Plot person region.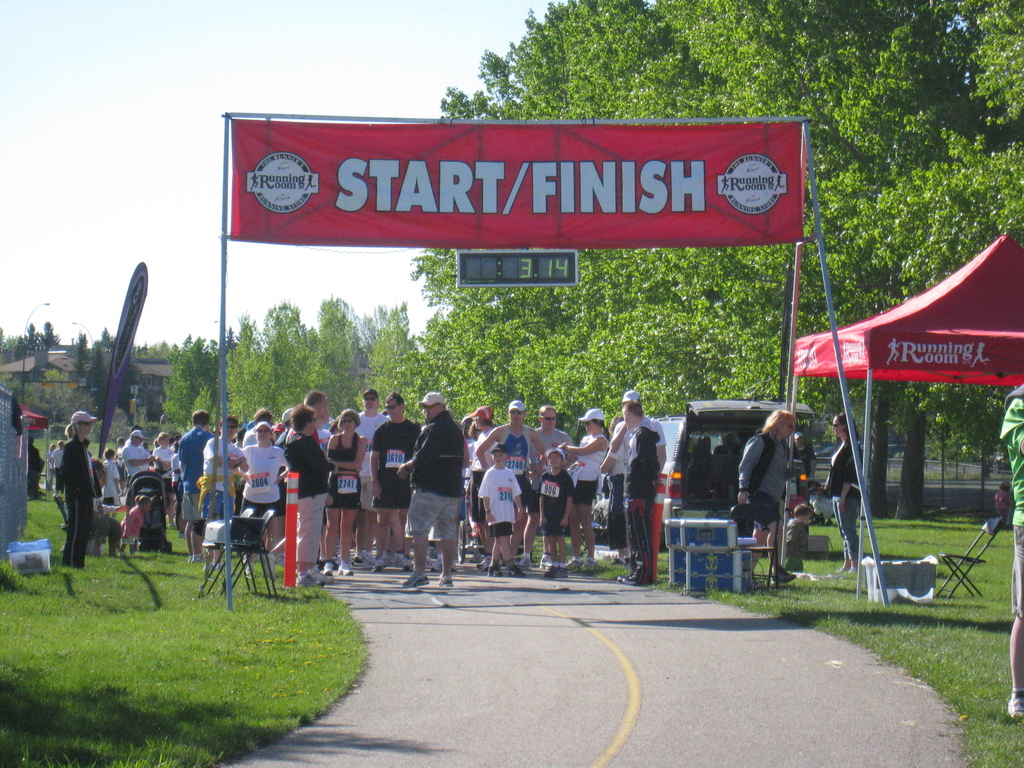
Plotted at BBox(525, 413, 616, 547).
